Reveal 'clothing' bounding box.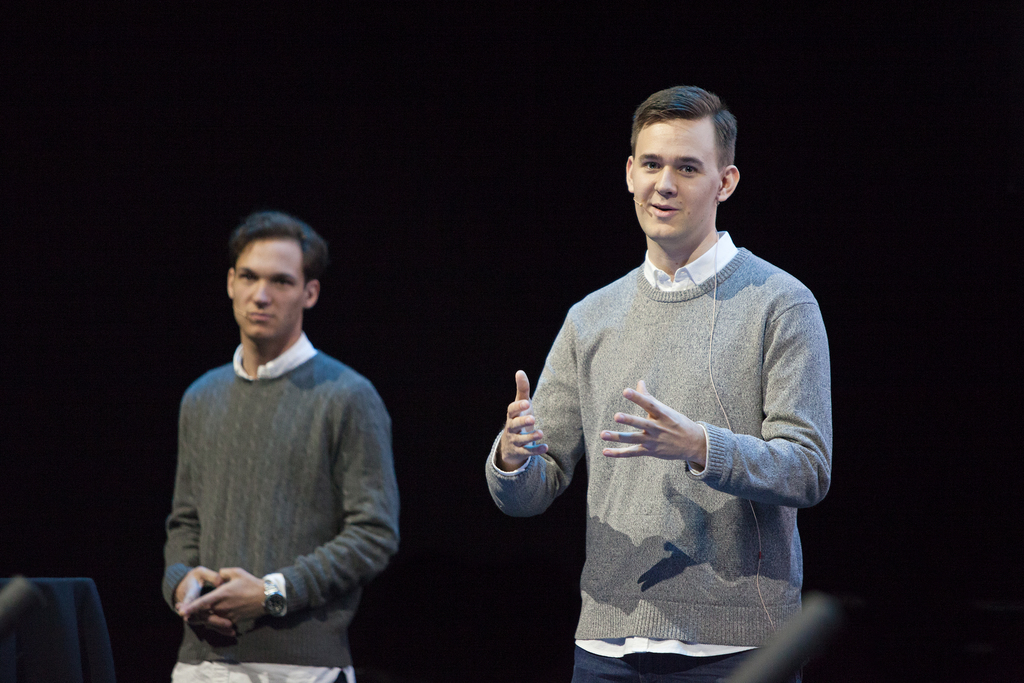
Revealed: Rect(158, 321, 401, 682).
